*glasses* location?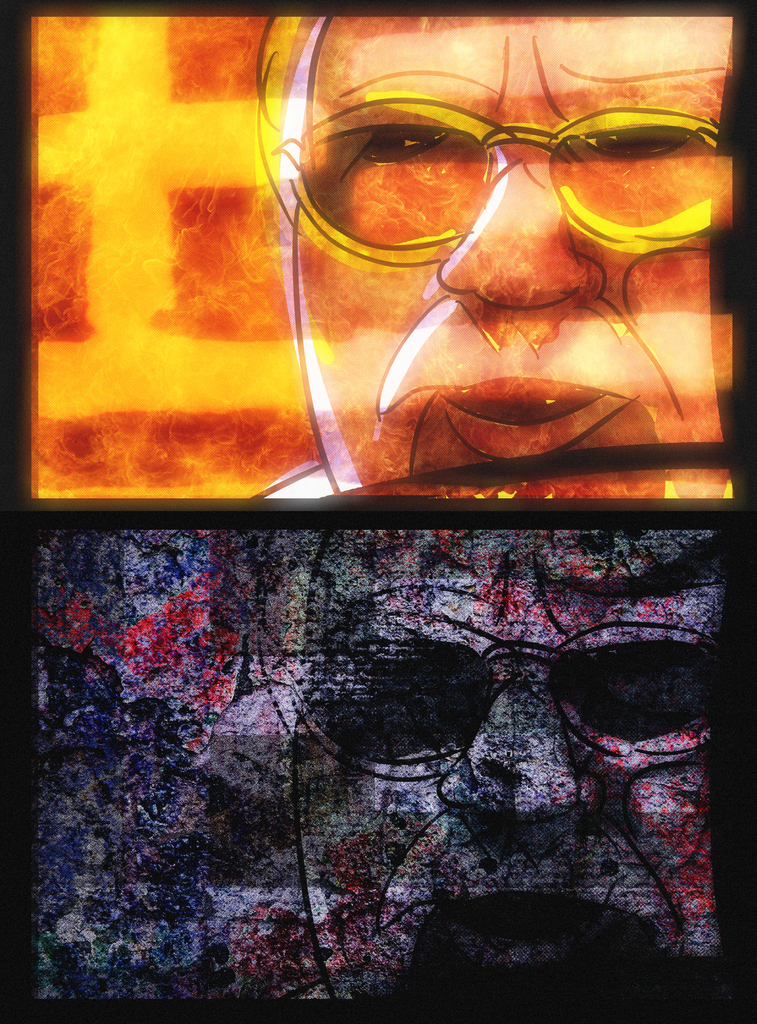
locate(275, 605, 739, 788)
